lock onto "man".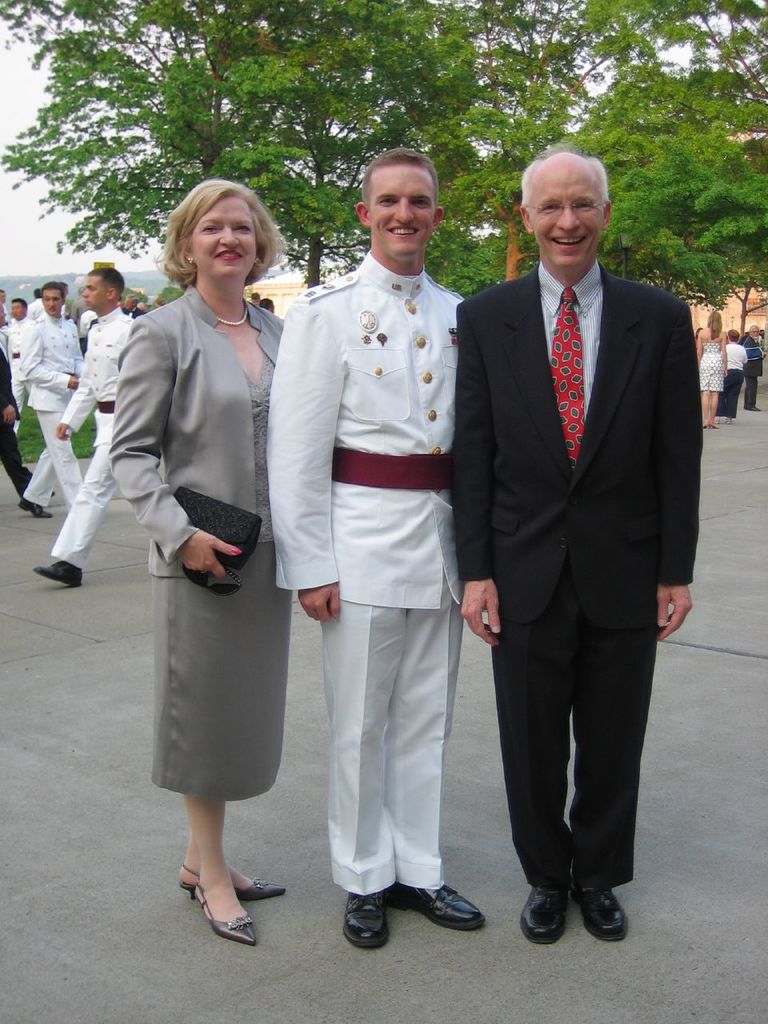
Locked: locate(277, 114, 494, 958).
